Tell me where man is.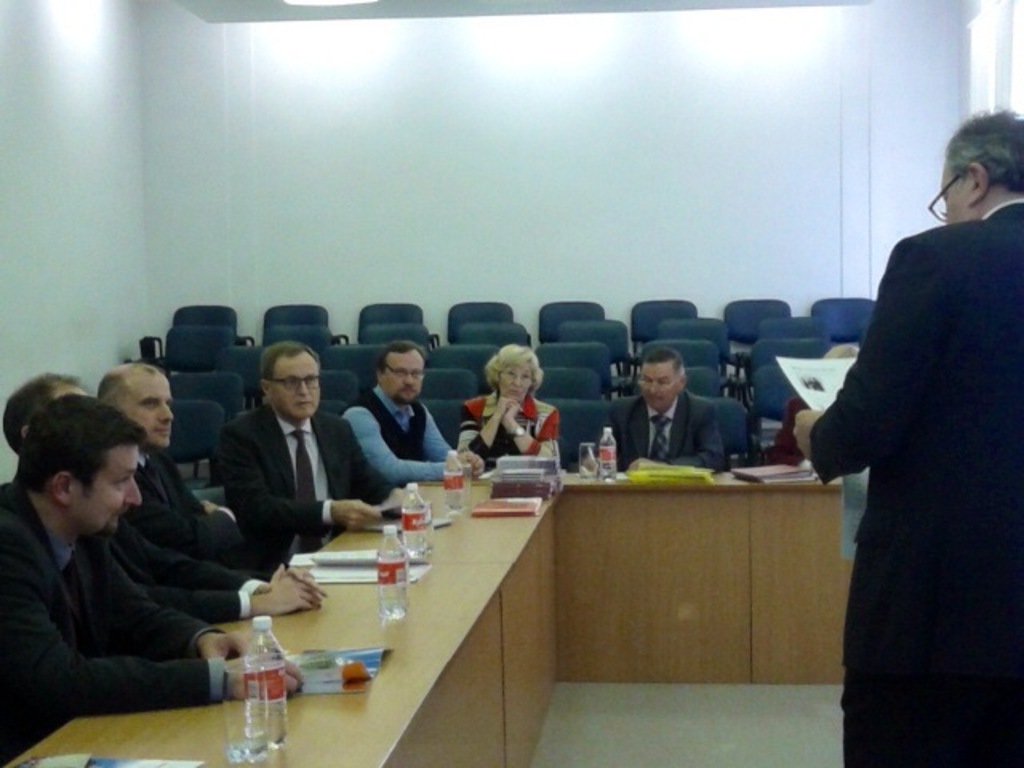
man is at [2,370,326,635].
